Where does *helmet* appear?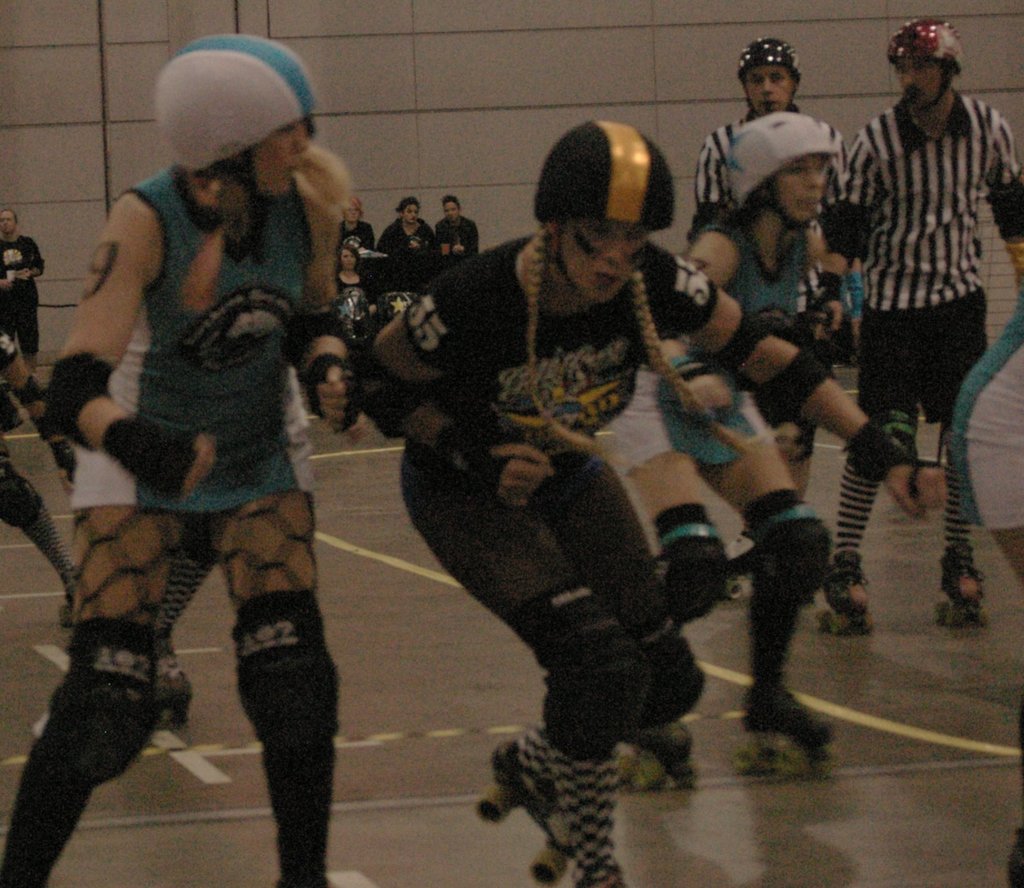
Appears at detection(141, 38, 328, 192).
